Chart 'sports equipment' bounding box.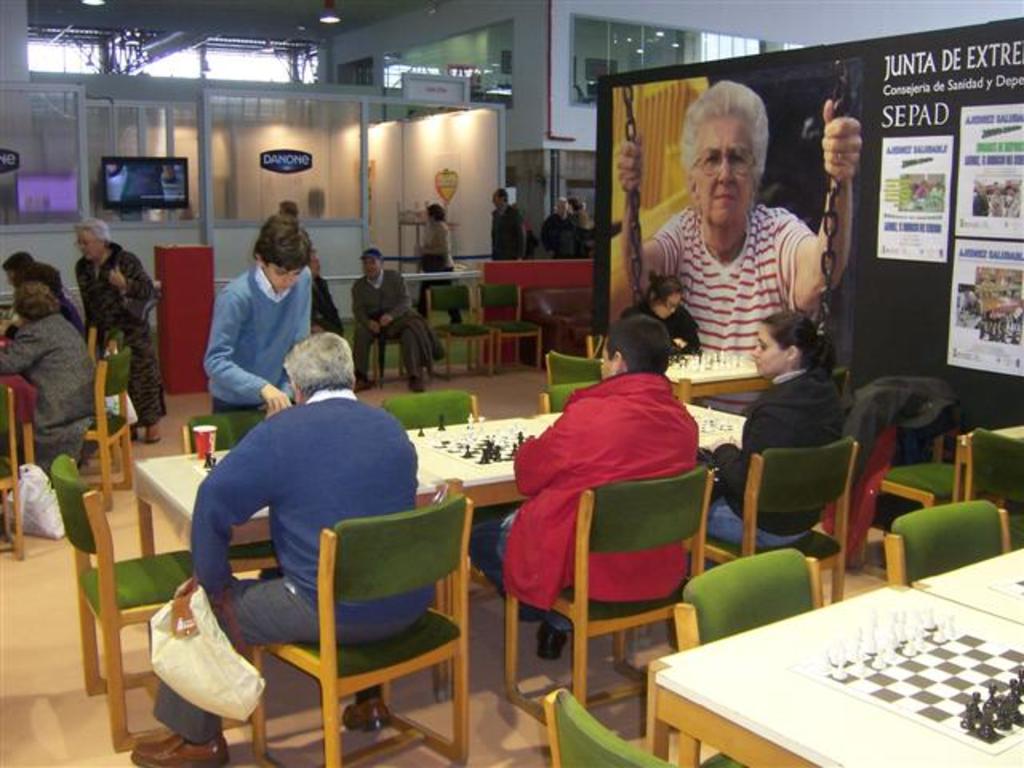
Charted: pyautogui.locateOnScreen(200, 442, 213, 466).
